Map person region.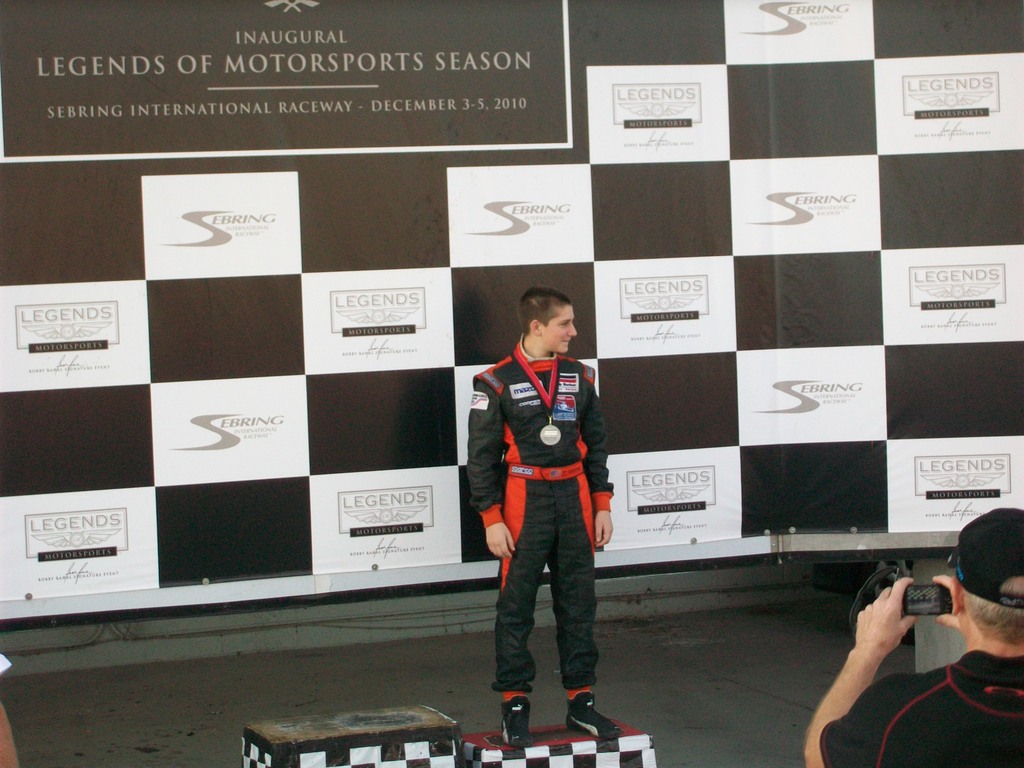
Mapped to x1=806 y1=504 x2=1023 y2=767.
